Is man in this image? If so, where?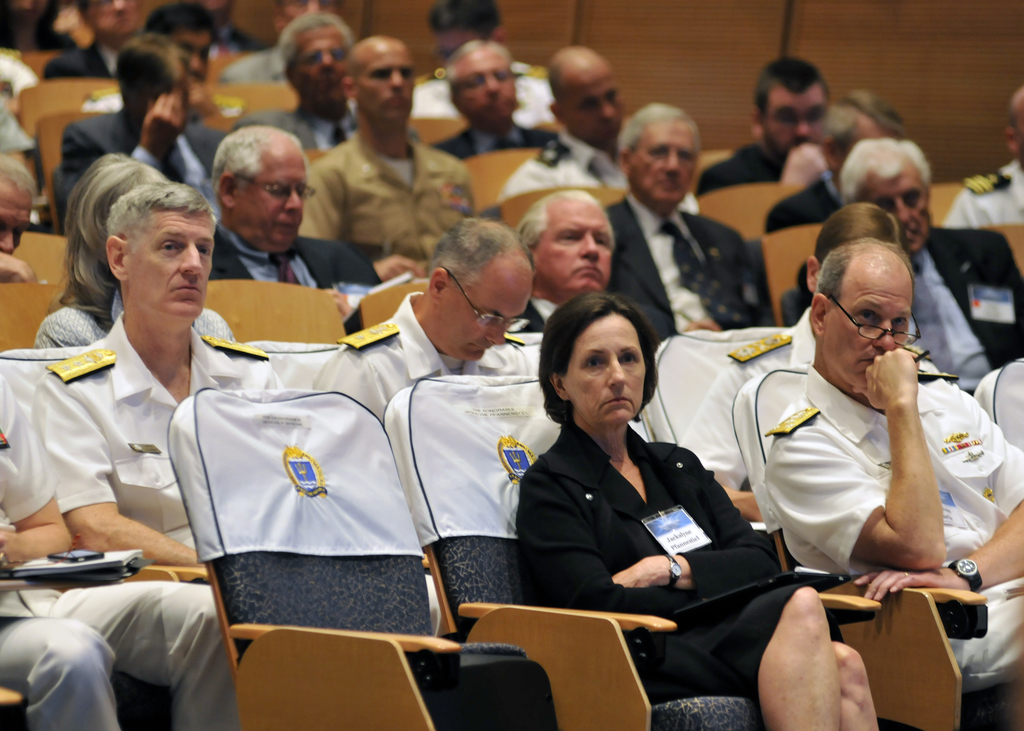
Yes, at left=701, top=56, right=823, bottom=184.
